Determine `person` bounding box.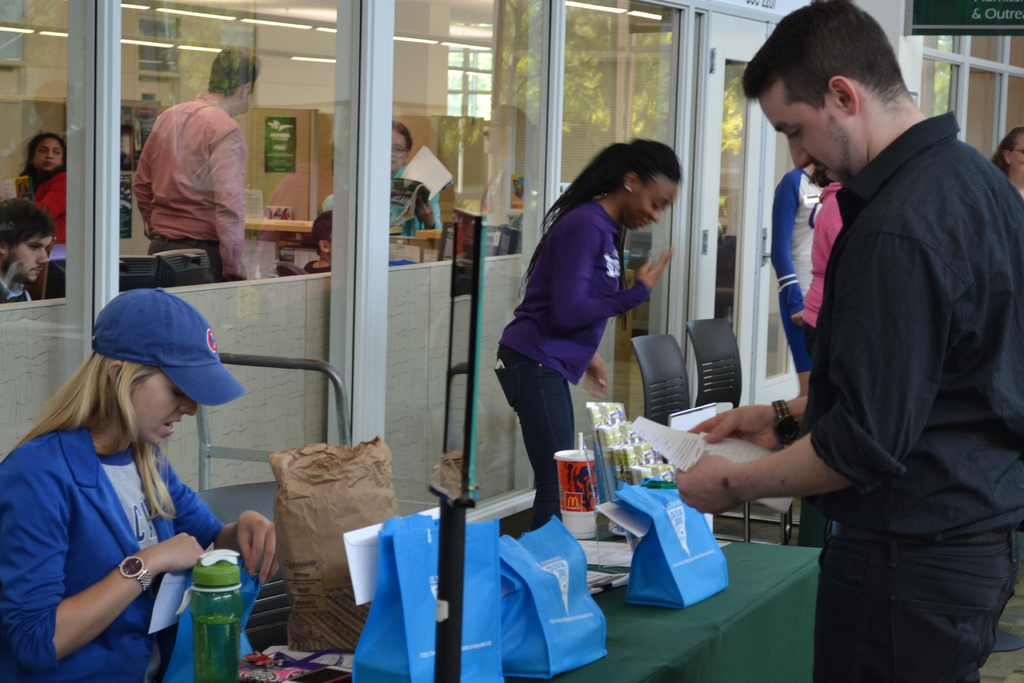
Determined: Rect(301, 210, 335, 272).
